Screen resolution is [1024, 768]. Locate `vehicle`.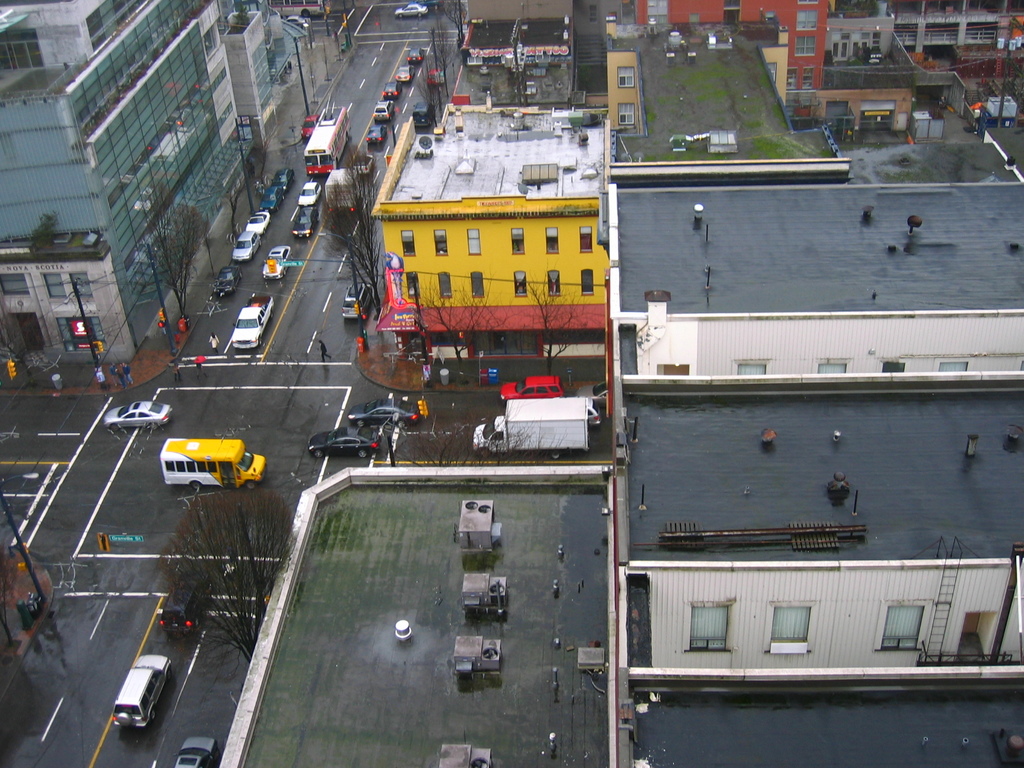
detection(349, 395, 424, 421).
